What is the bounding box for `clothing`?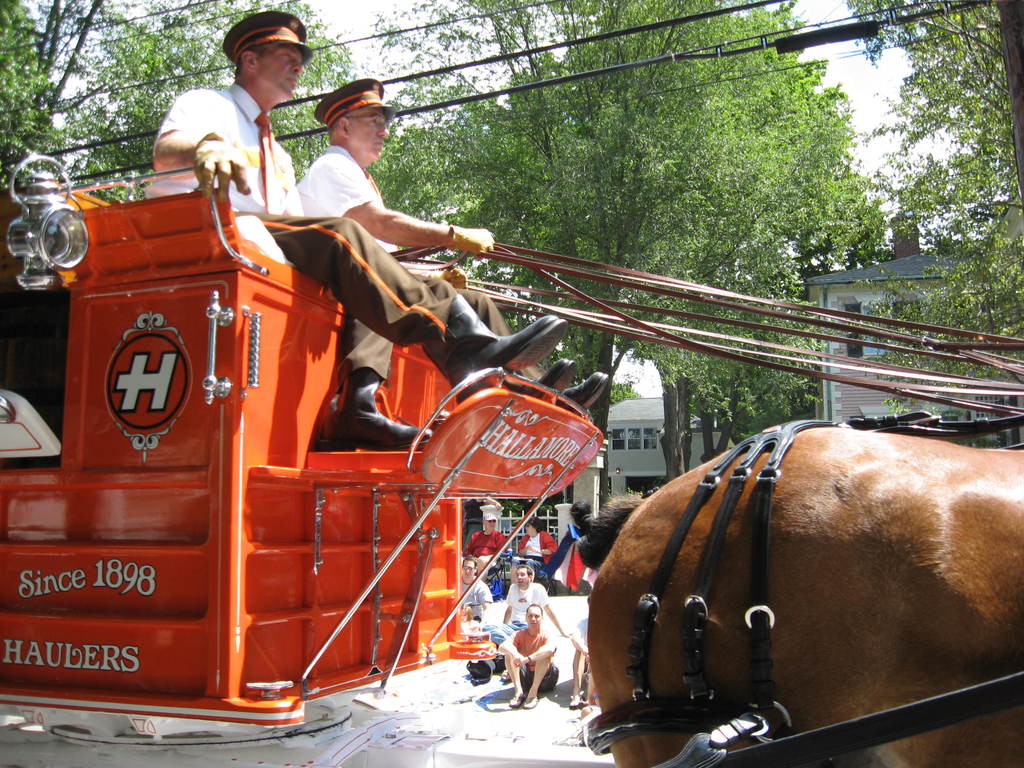
crop(296, 145, 546, 388).
